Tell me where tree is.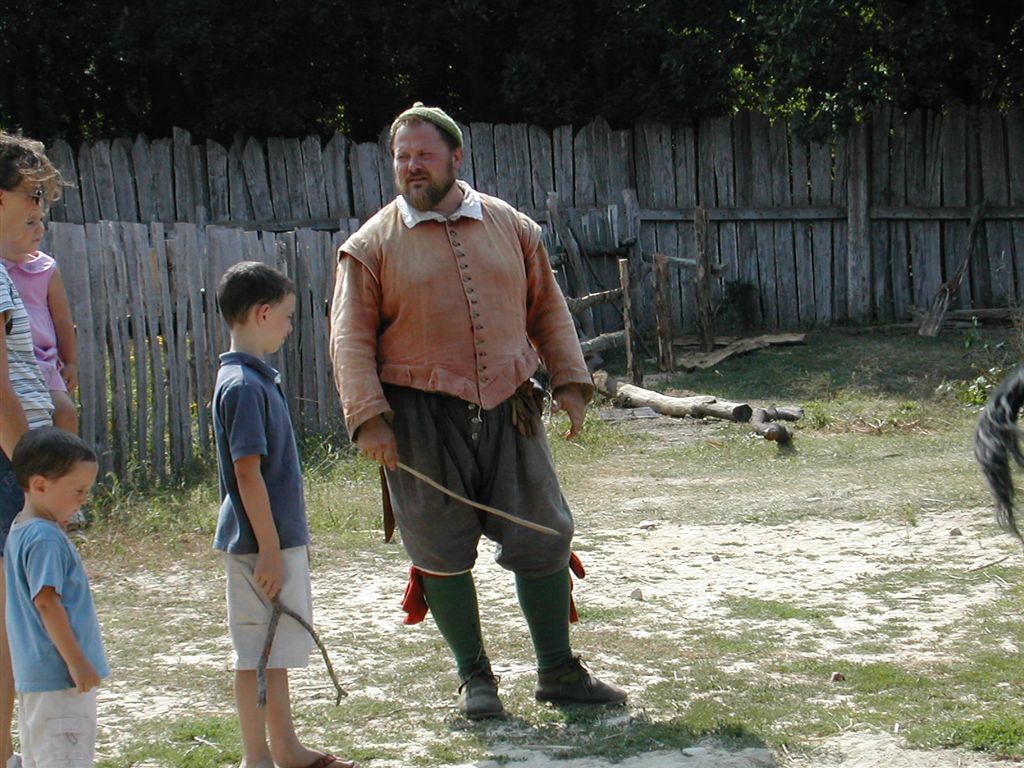
tree is at (0, 1, 1021, 142).
